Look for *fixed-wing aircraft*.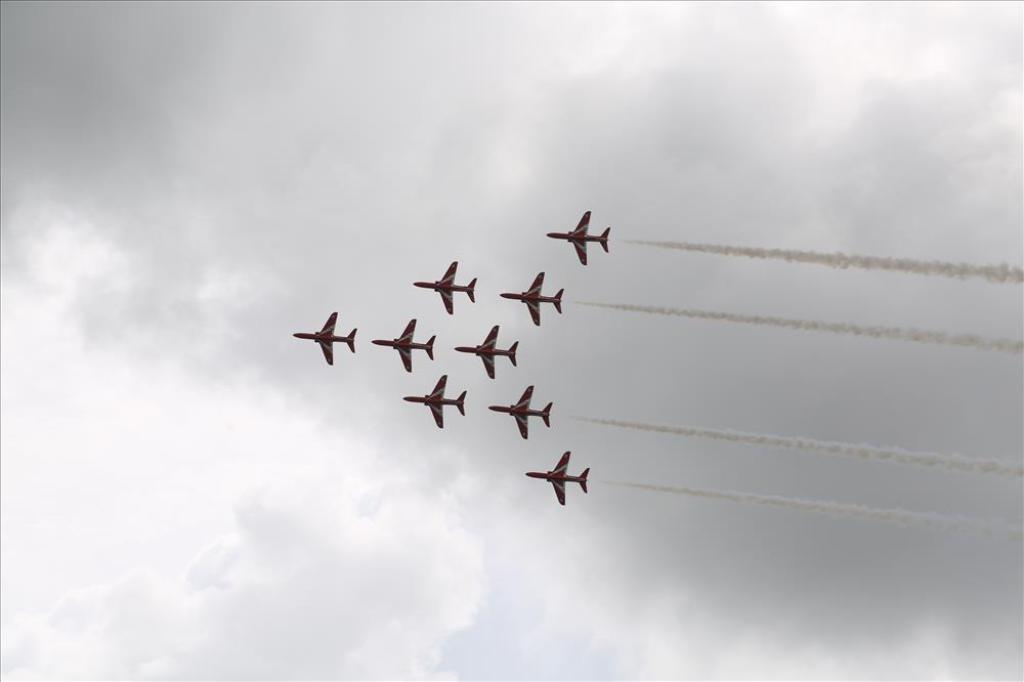
Found: 457, 327, 519, 381.
